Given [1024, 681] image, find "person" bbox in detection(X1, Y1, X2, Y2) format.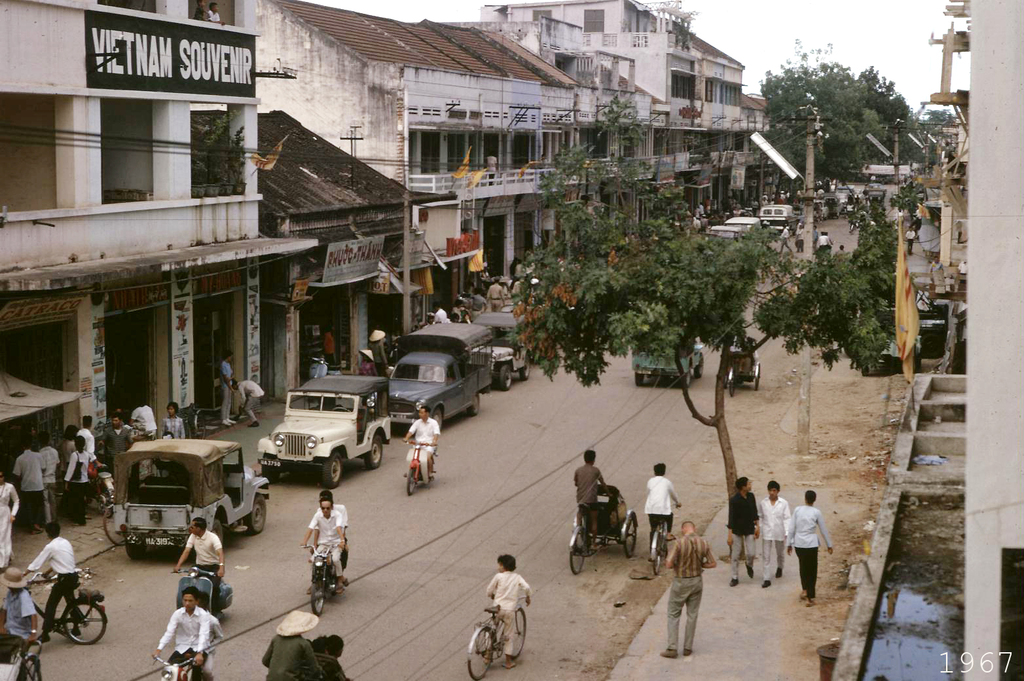
detection(786, 493, 831, 600).
